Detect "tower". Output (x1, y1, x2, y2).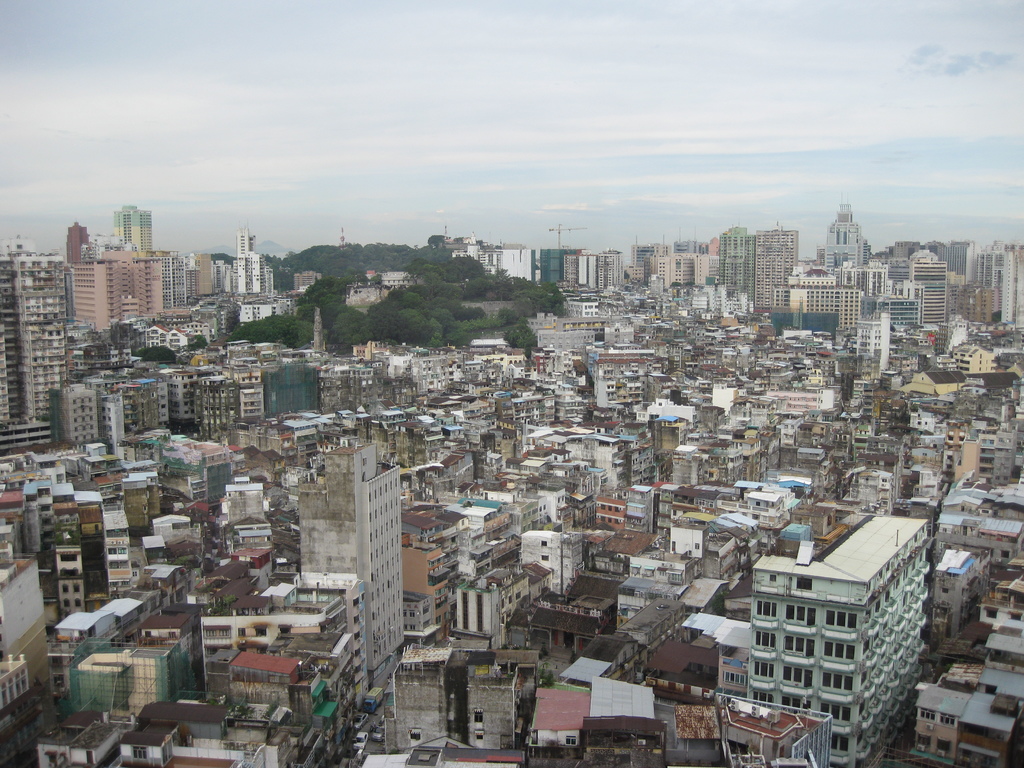
(108, 203, 156, 264).
